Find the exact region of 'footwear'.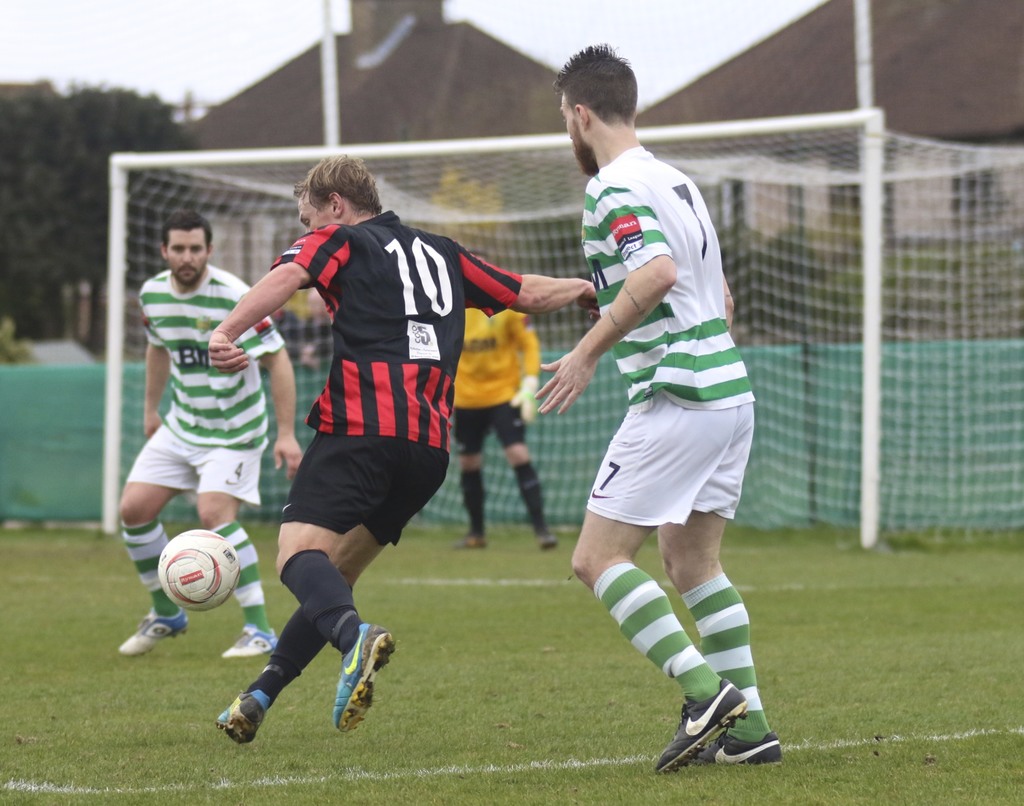
Exact region: 462/534/487/548.
